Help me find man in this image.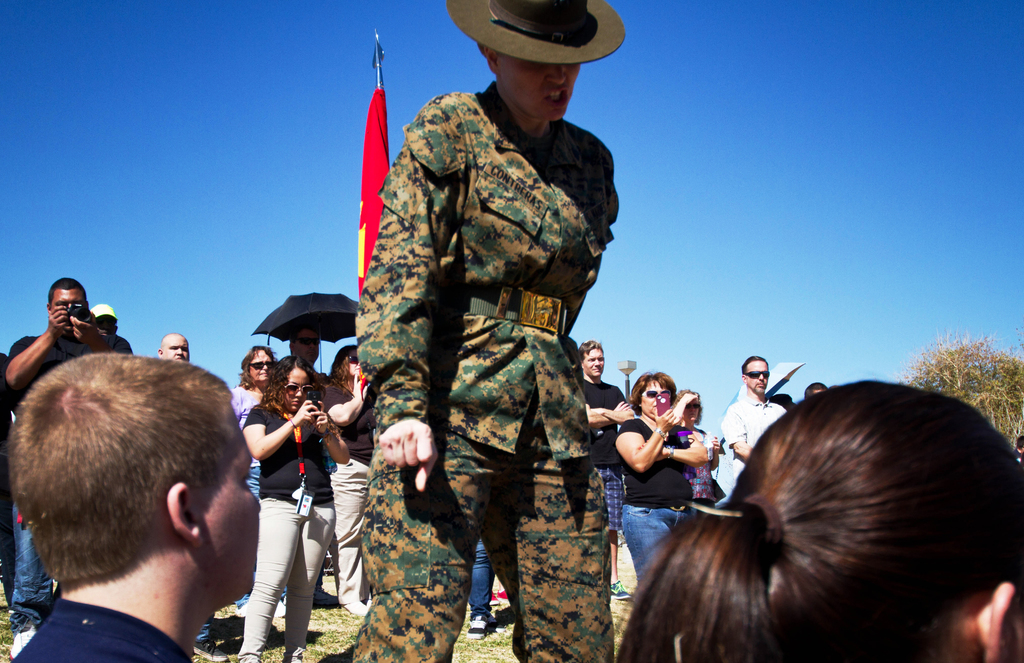
Found it: 323:0:637:662.
